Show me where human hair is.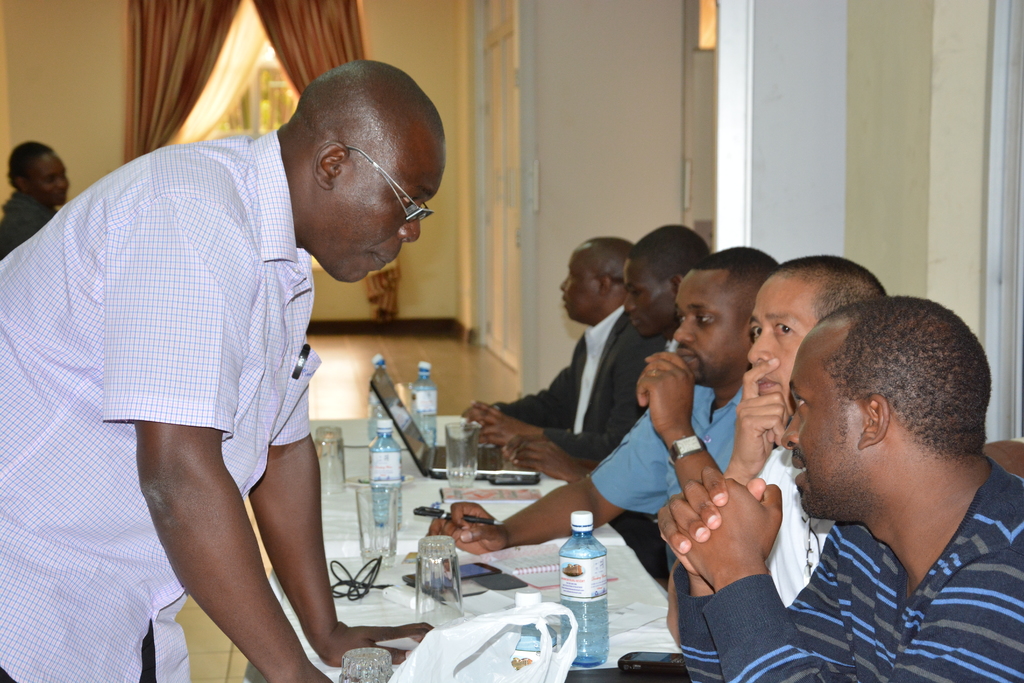
human hair is at 630:220:708:278.
